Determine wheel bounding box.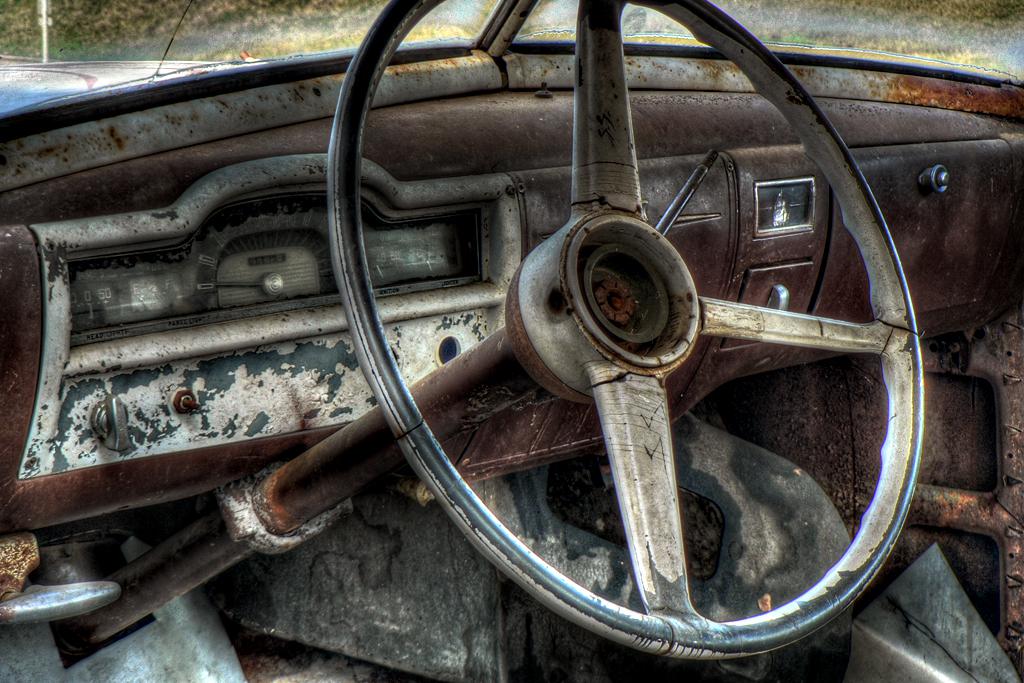
Determined: box(271, 15, 944, 640).
